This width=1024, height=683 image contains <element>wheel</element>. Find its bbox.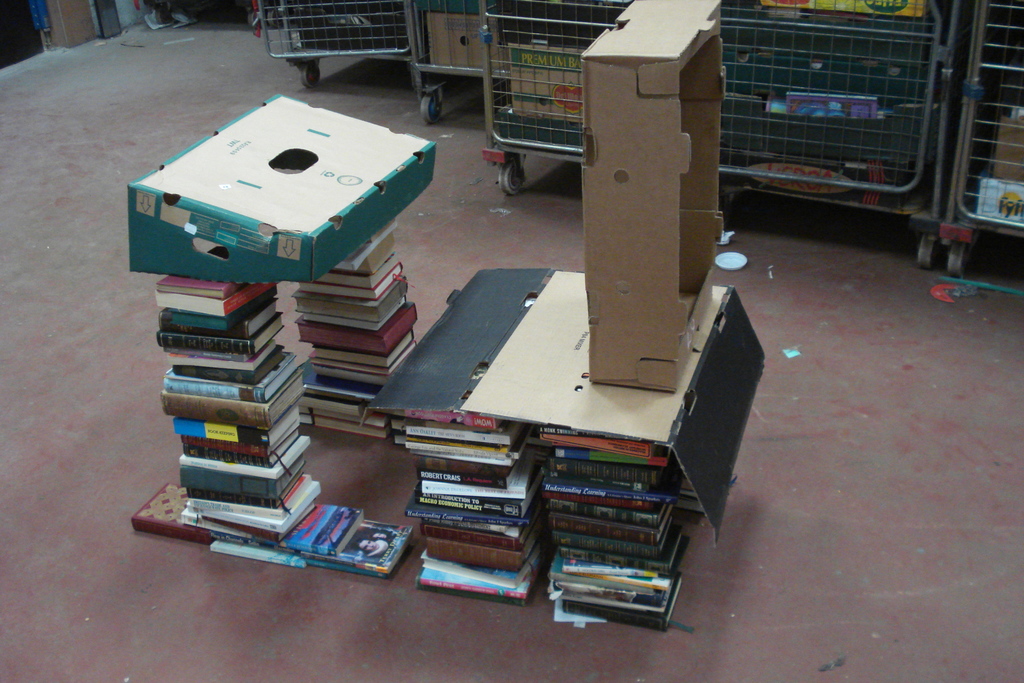
bbox(920, 233, 931, 267).
